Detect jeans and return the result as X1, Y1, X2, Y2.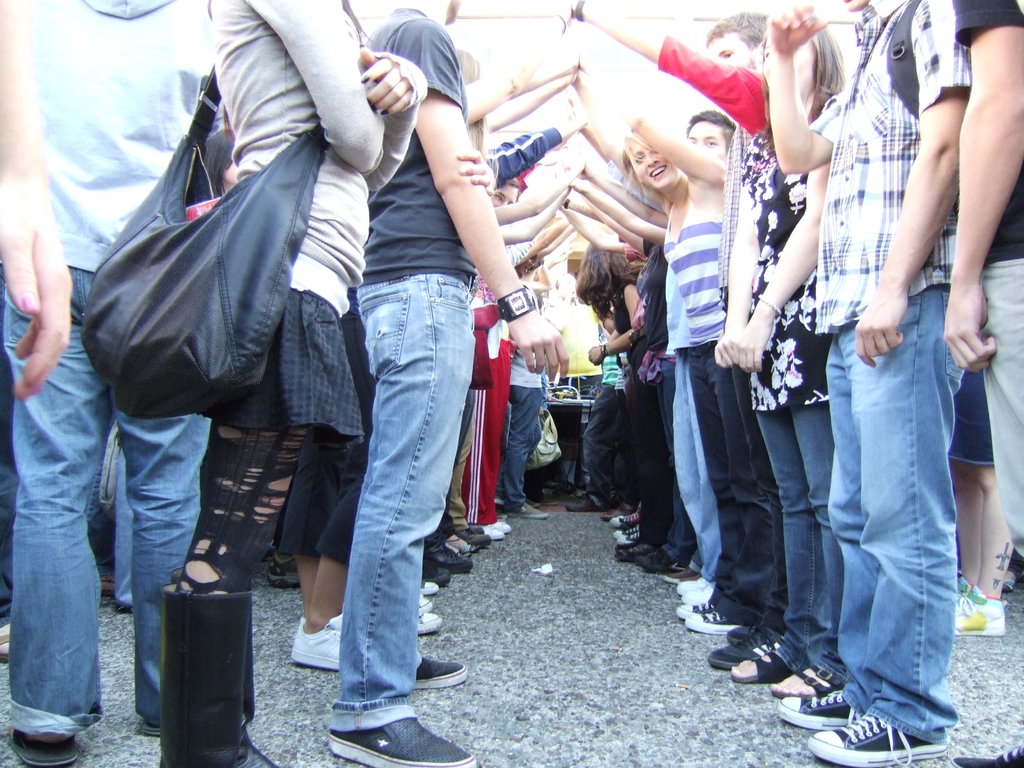
346, 272, 451, 735.
